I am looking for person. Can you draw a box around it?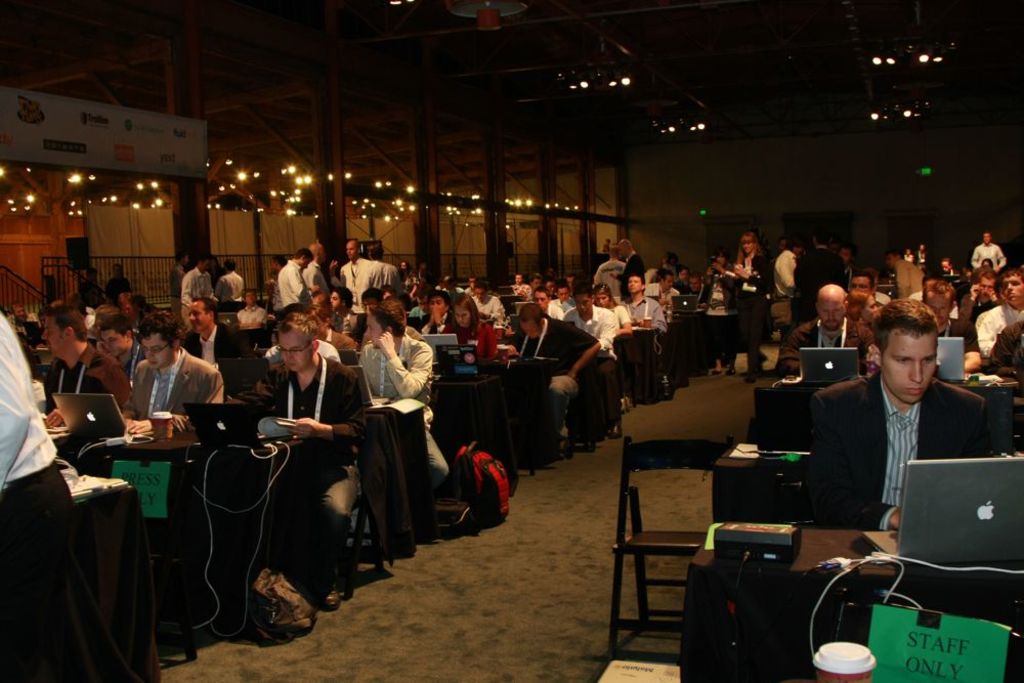
Sure, the bounding box is 922,280,981,376.
